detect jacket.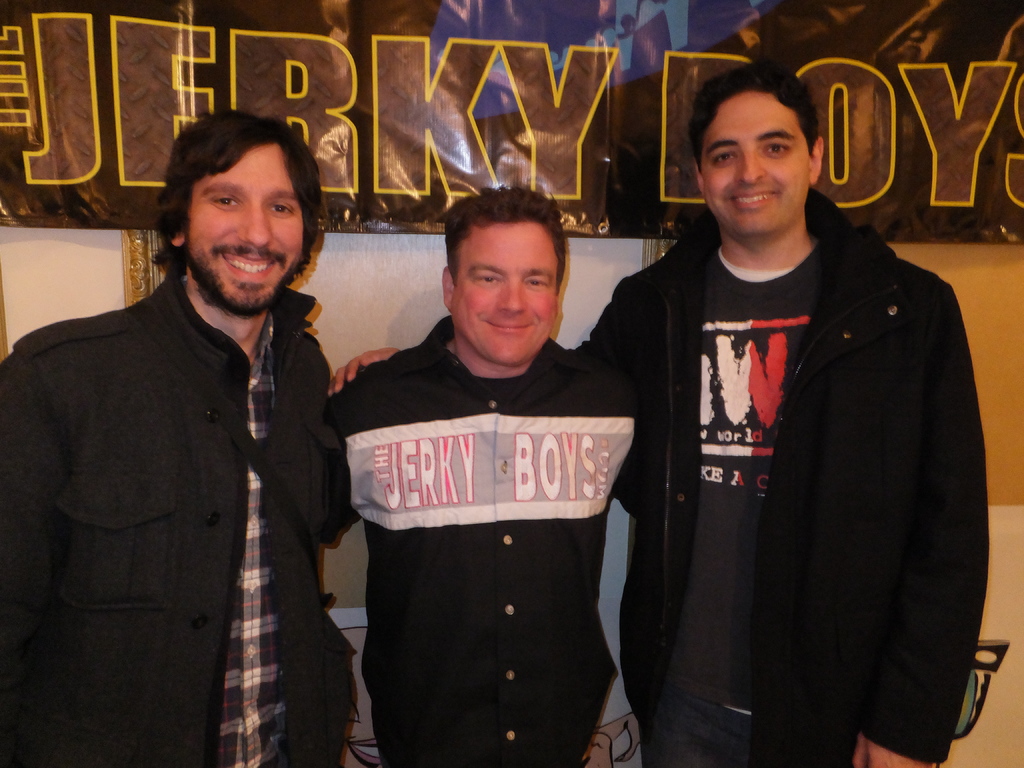
Detected at 1 113 358 767.
